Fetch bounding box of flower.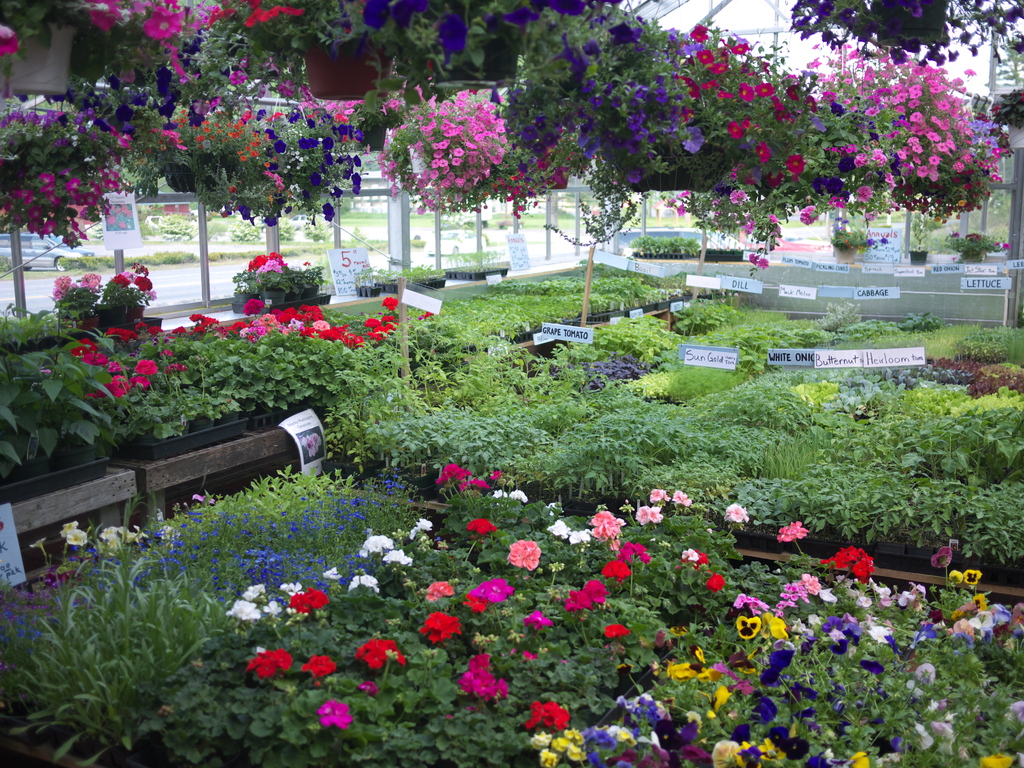
Bbox: region(485, 585, 513, 607).
